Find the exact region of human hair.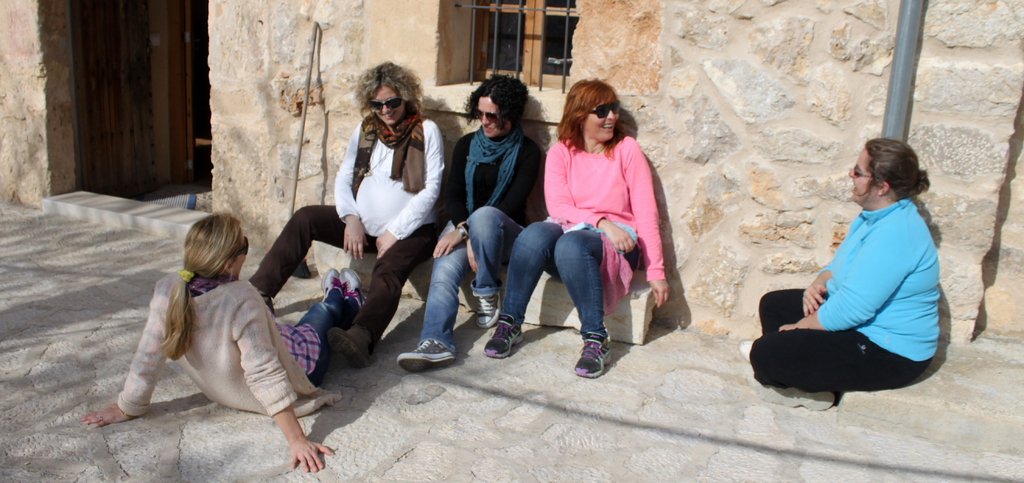
Exact region: [155, 209, 243, 363].
